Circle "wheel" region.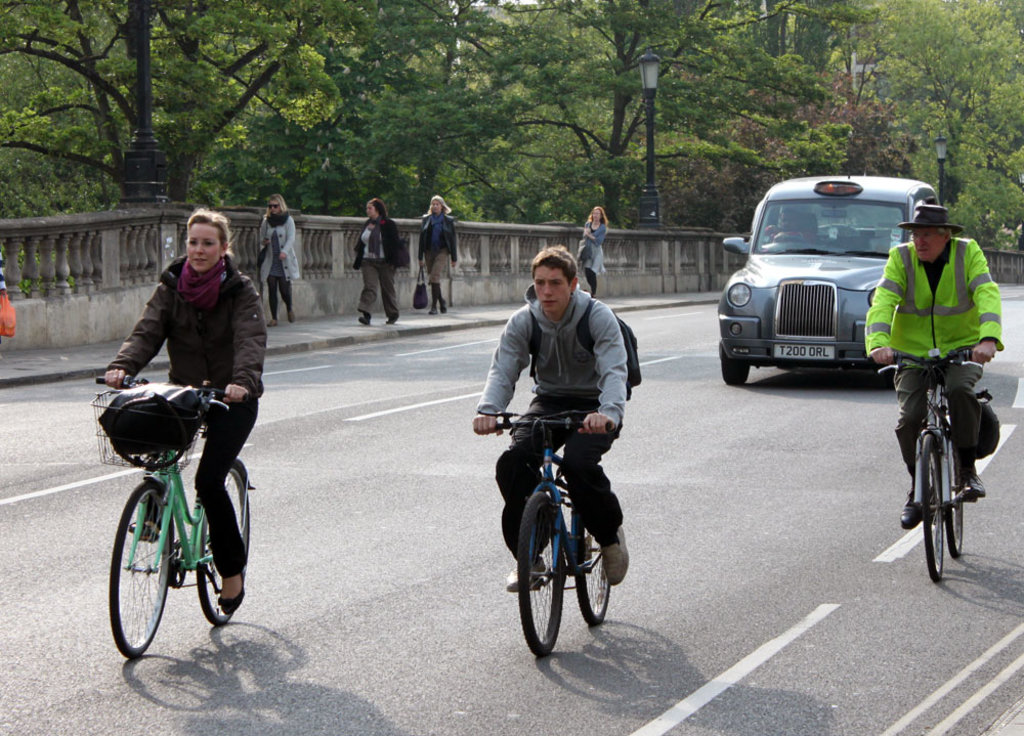
Region: [716,340,745,385].
